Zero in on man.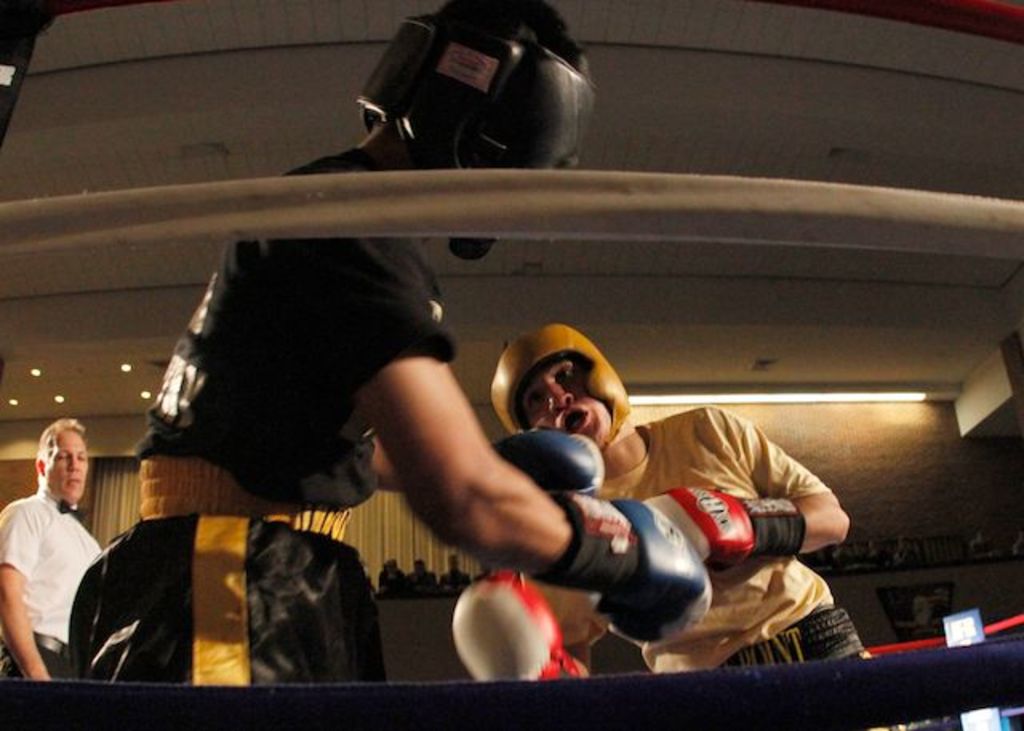
Zeroed in: [0, 414, 118, 689].
